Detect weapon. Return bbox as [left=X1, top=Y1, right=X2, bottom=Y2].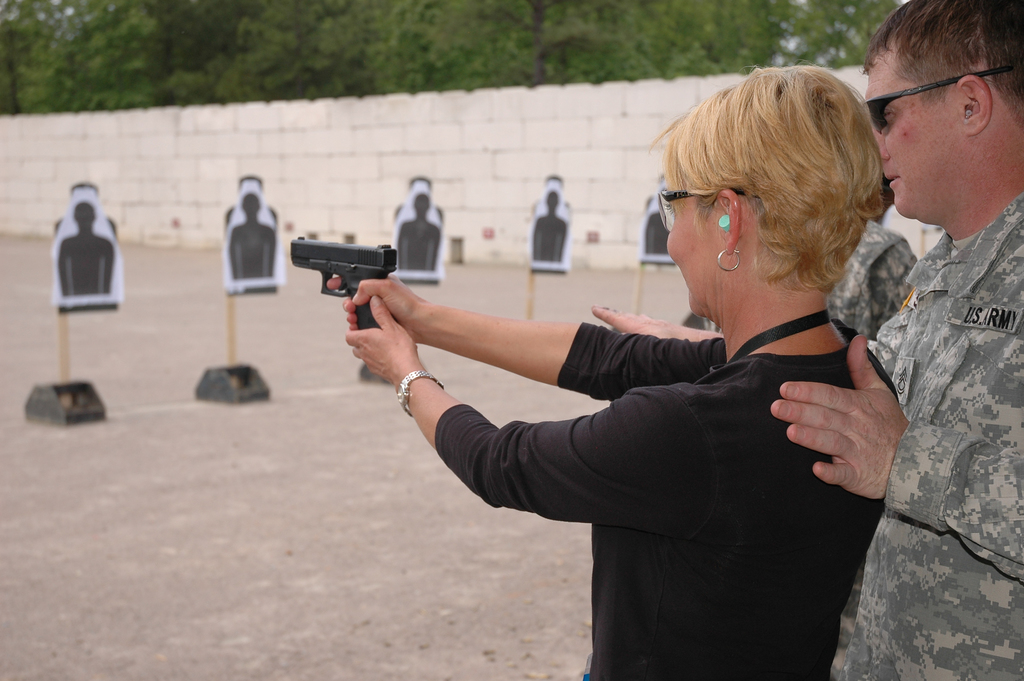
[left=283, top=221, right=423, bottom=346].
